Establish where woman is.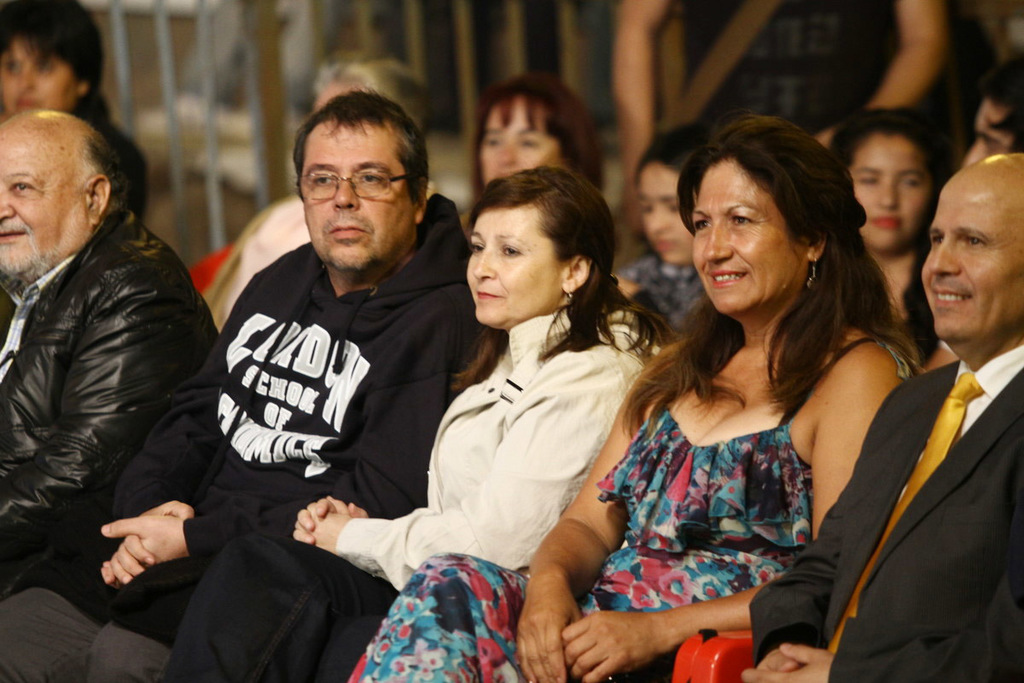
Established at pyautogui.locateOnScreen(340, 115, 915, 682).
